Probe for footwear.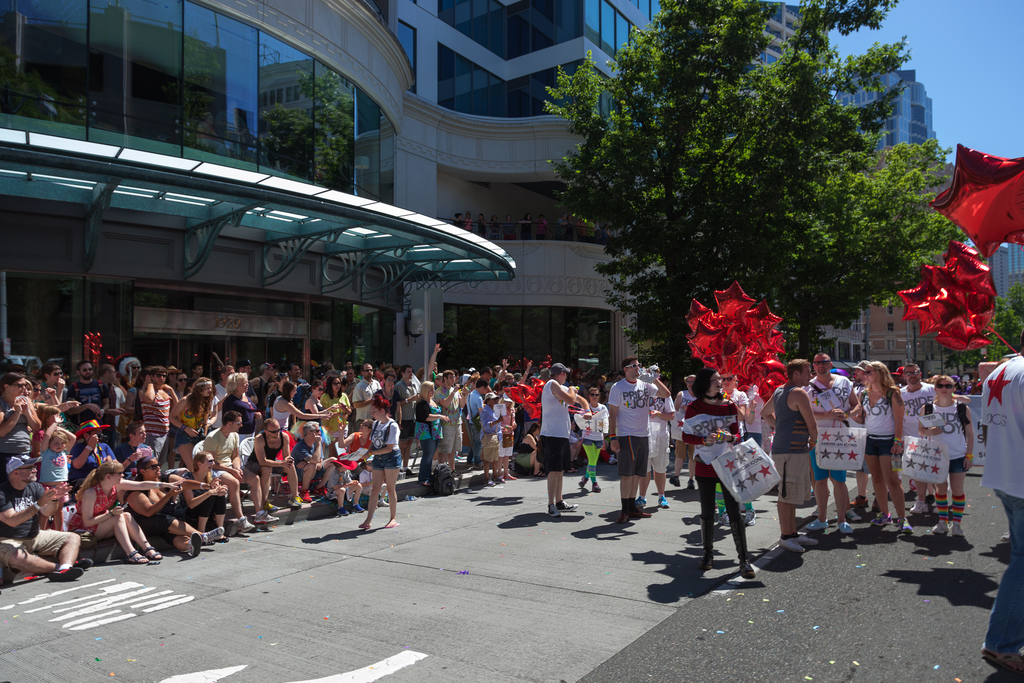
Probe result: (x1=805, y1=513, x2=829, y2=528).
